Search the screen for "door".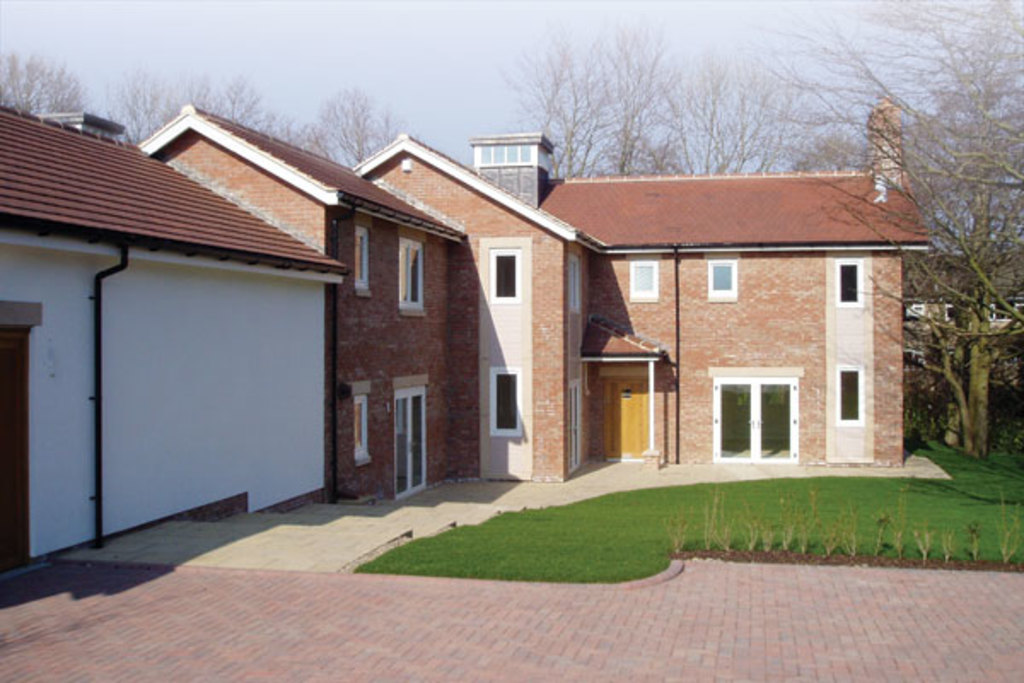
Found at {"x1": 602, "y1": 379, "x2": 650, "y2": 452}.
